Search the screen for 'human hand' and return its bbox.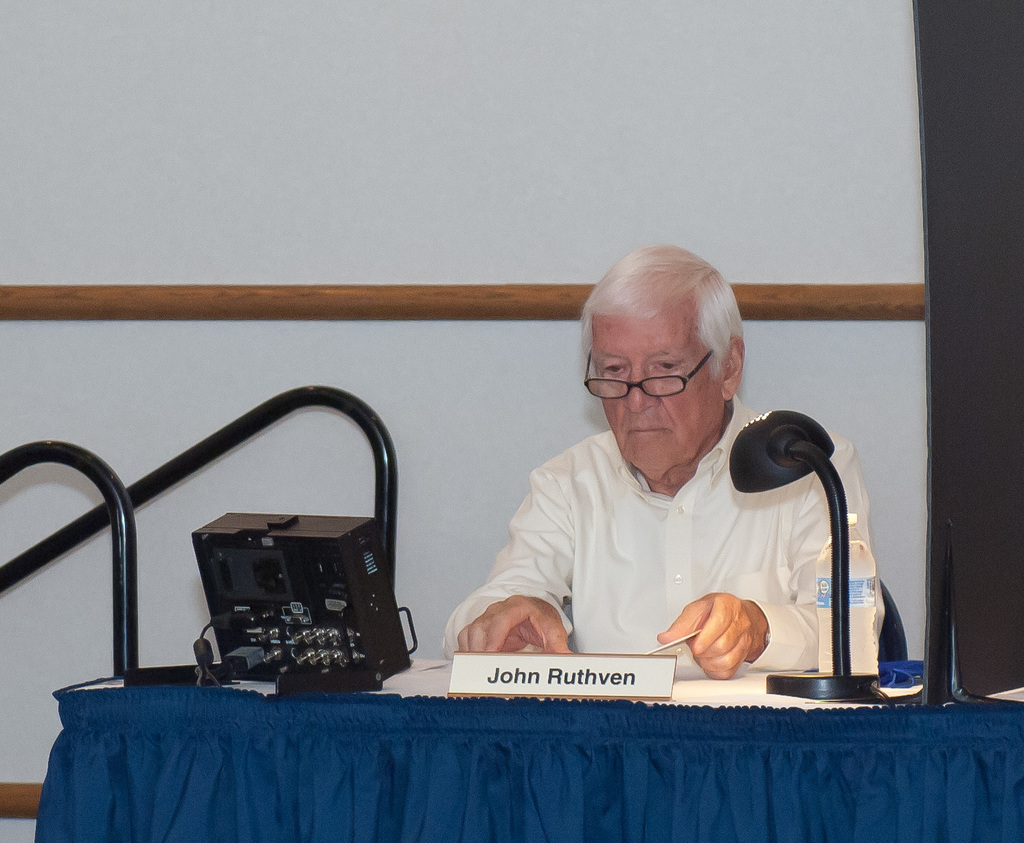
Found: {"x1": 649, "y1": 590, "x2": 758, "y2": 682}.
